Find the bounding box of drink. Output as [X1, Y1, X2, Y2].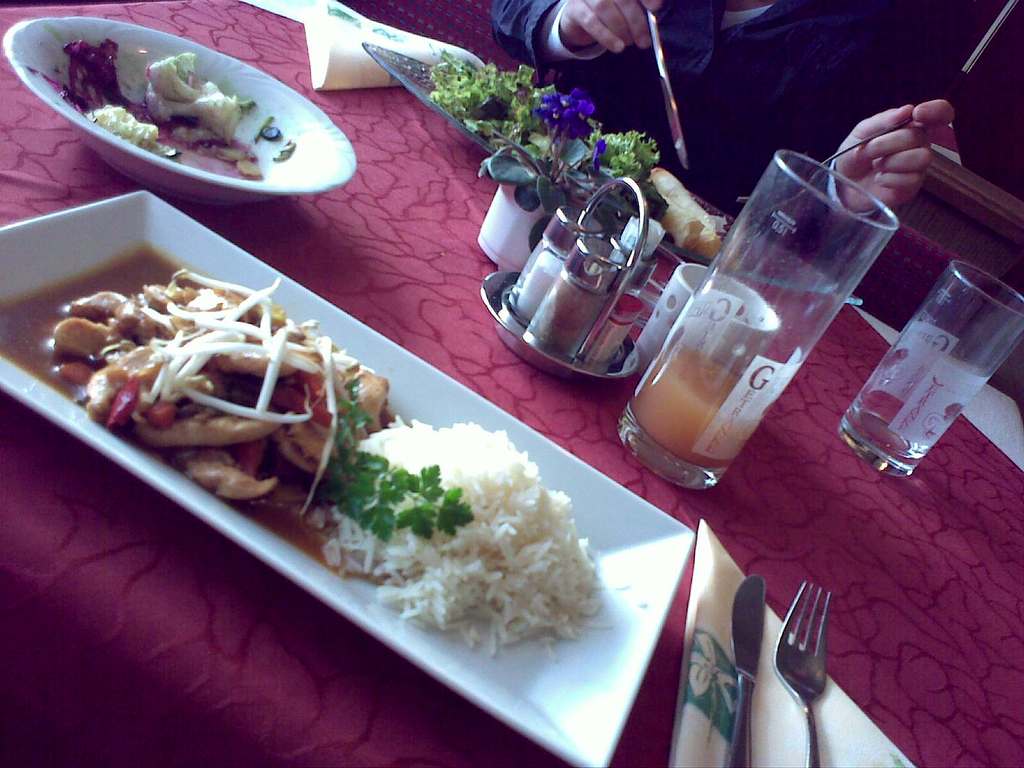
[628, 347, 753, 463].
